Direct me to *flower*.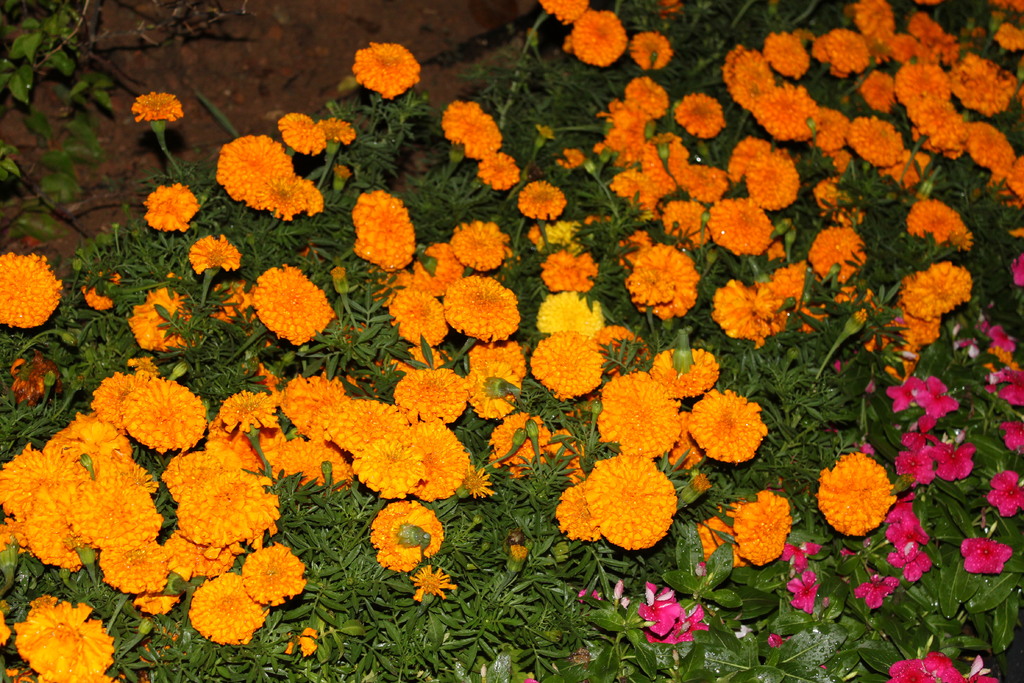
Direction: (x1=271, y1=174, x2=329, y2=224).
